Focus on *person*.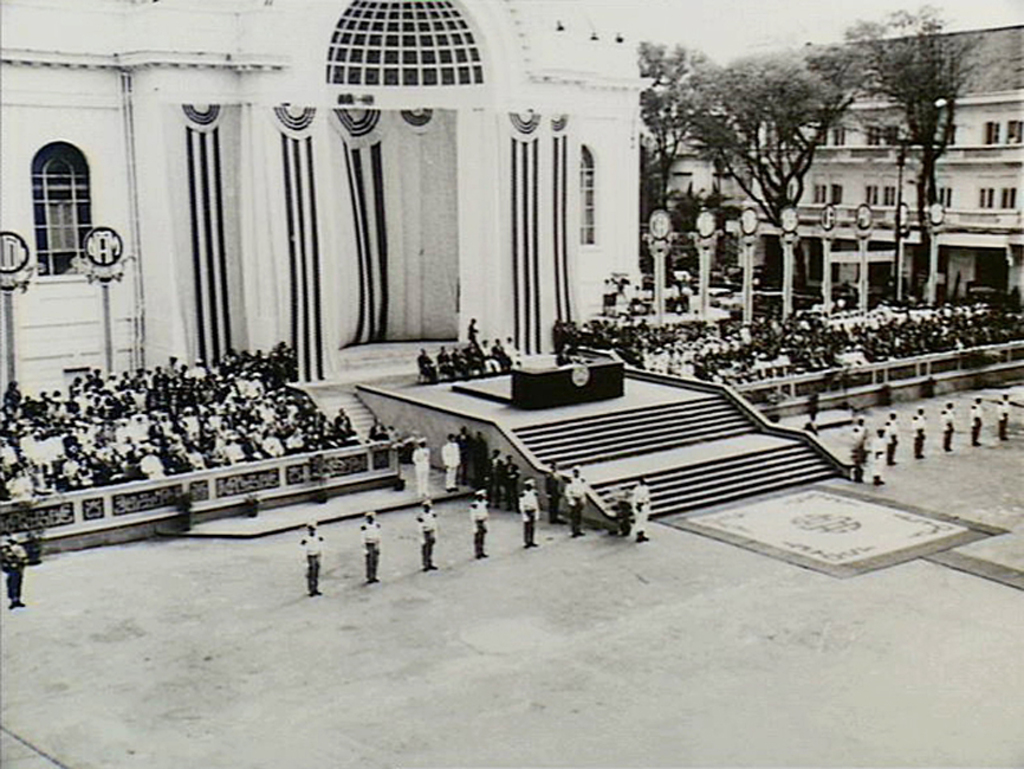
Focused at {"left": 363, "top": 505, "right": 382, "bottom": 581}.
